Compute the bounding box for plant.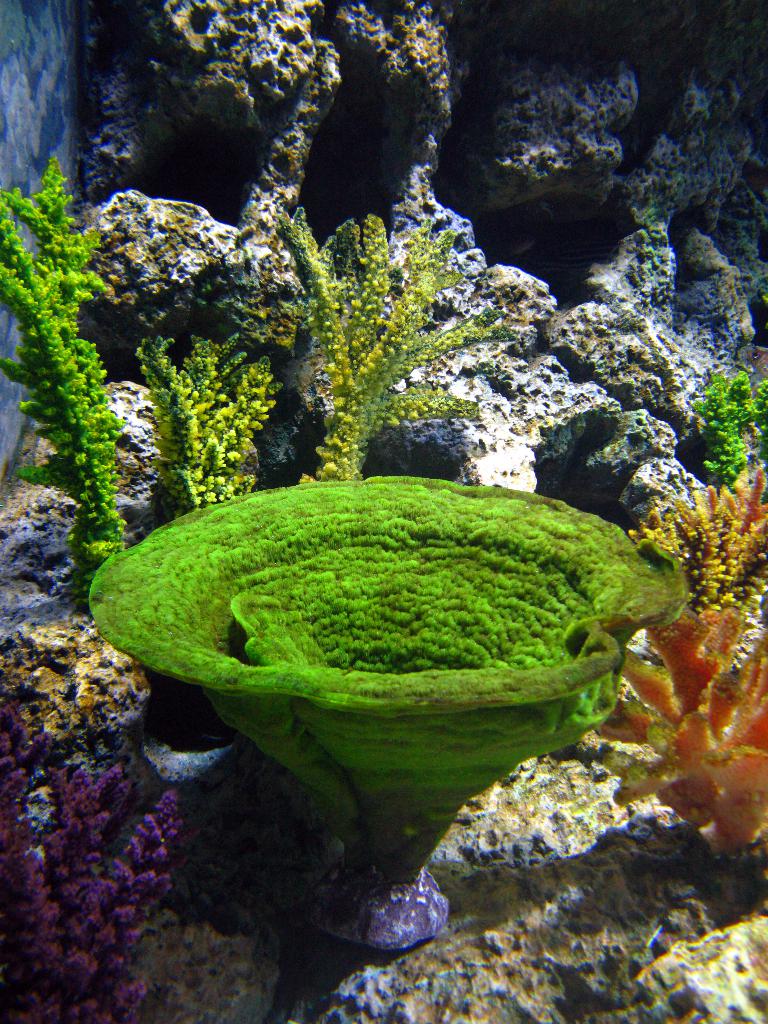
select_region(131, 326, 286, 531).
